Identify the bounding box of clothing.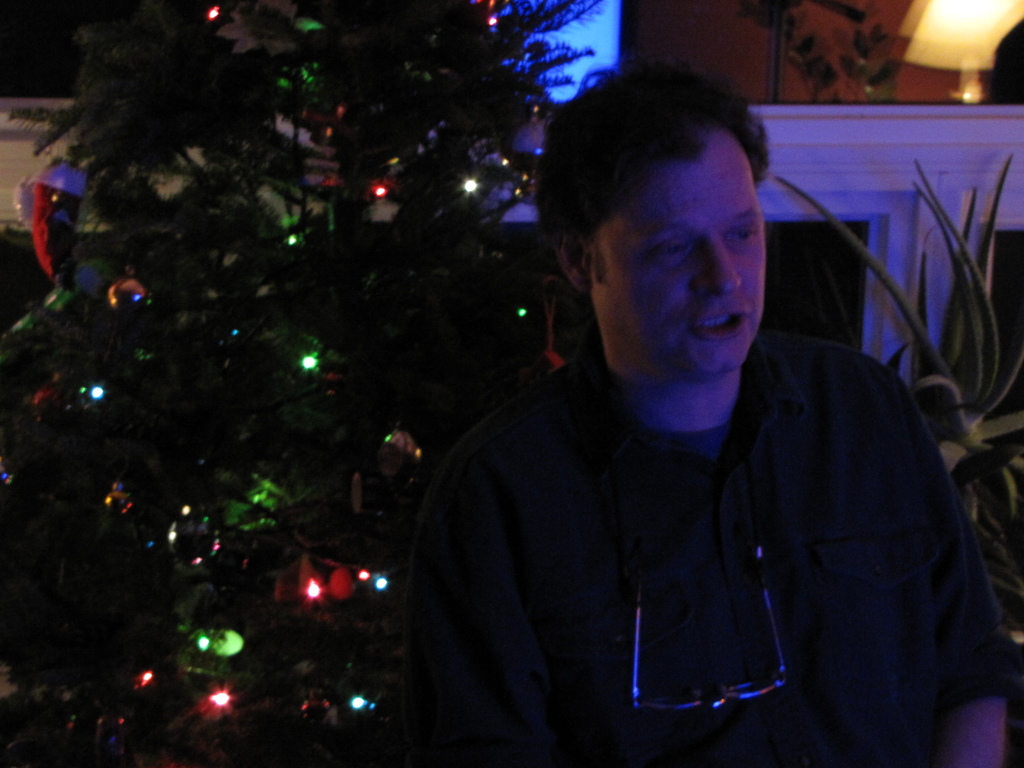
left=366, top=265, right=1009, bottom=766.
